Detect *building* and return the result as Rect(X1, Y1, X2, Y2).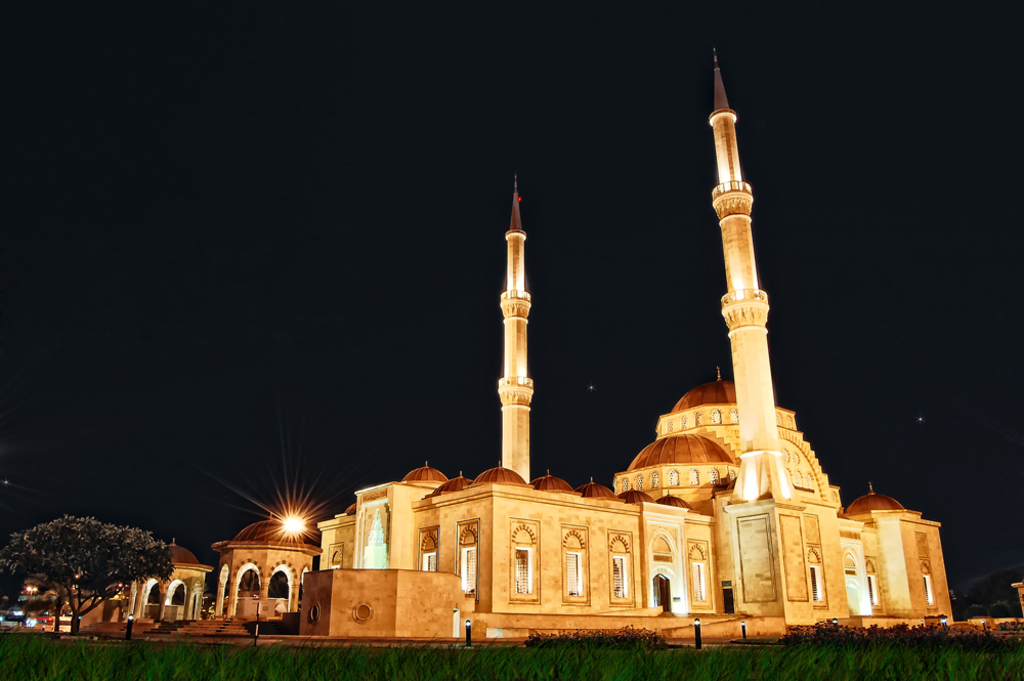
Rect(296, 47, 953, 645).
